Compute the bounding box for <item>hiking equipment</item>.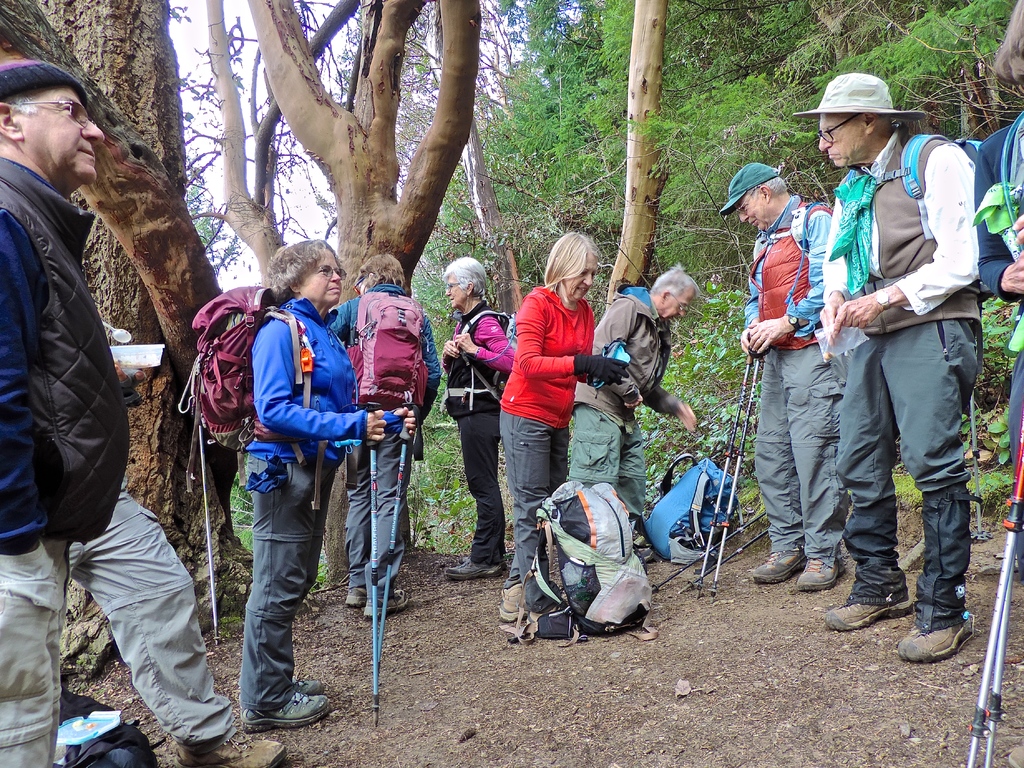
[left=511, top=473, right=656, bottom=654].
